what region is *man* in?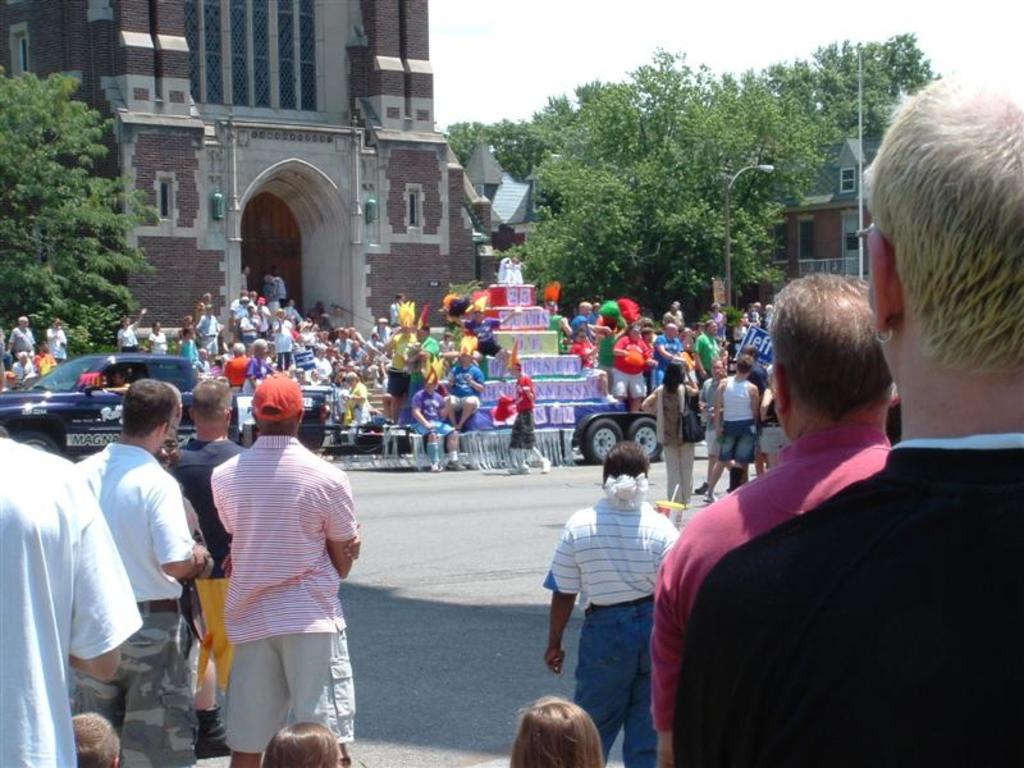
l=78, t=378, r=219, b=767.
